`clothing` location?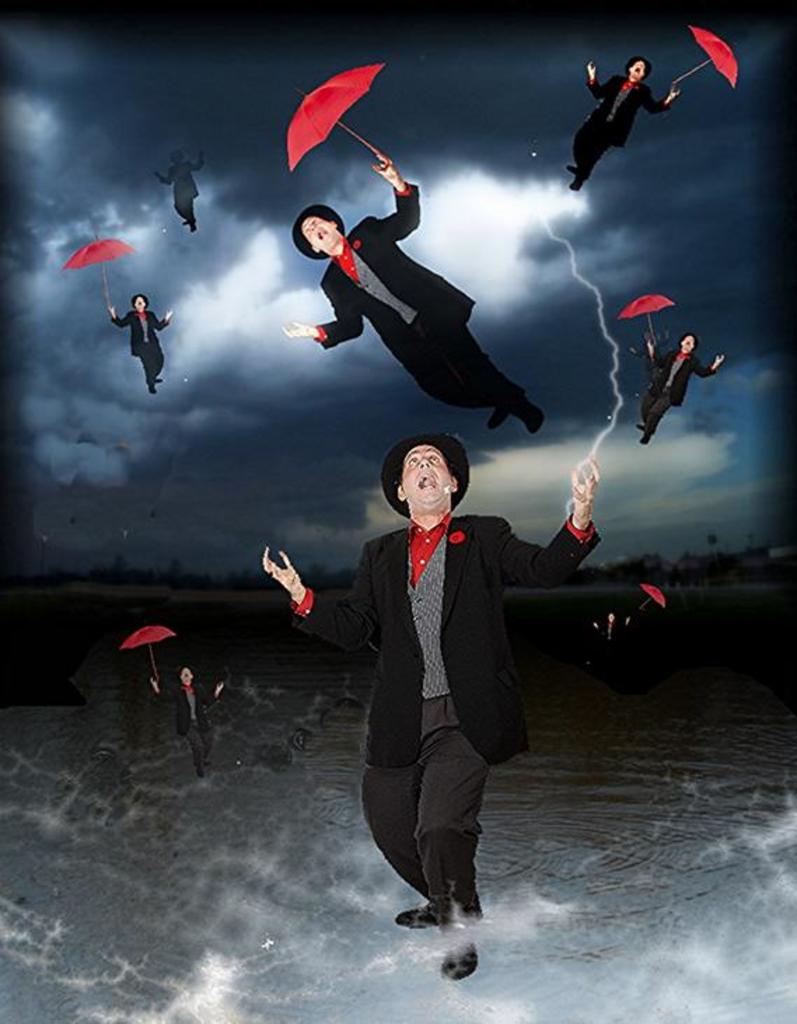
[574, 66, 667, 182]
